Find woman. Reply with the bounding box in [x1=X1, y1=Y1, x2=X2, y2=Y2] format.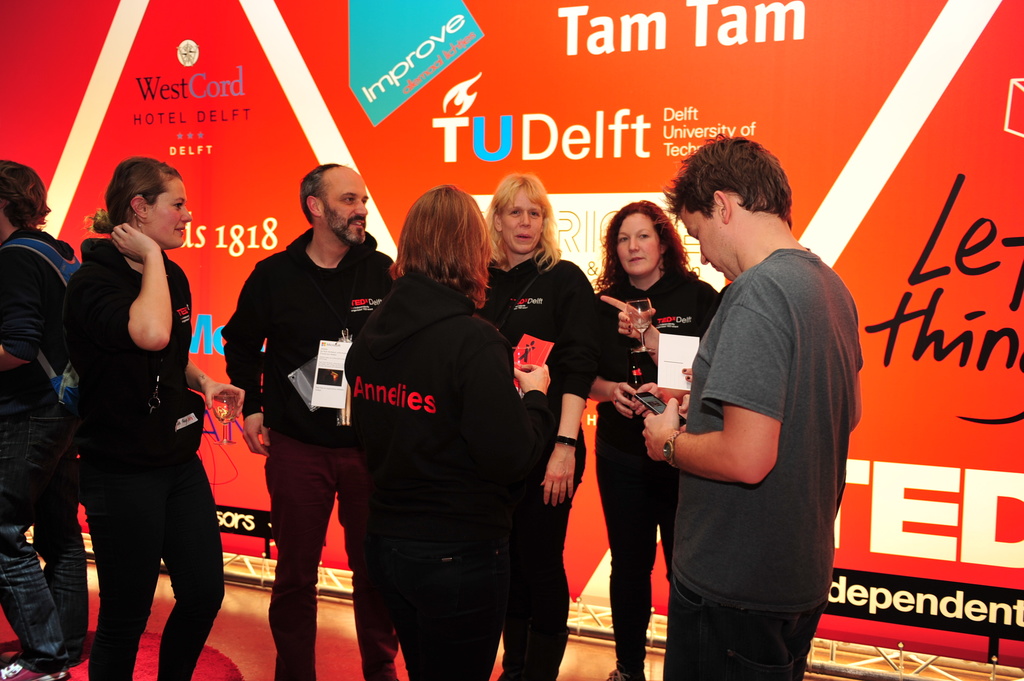
[x1=464, y1=171, x2=602, y2=680].
